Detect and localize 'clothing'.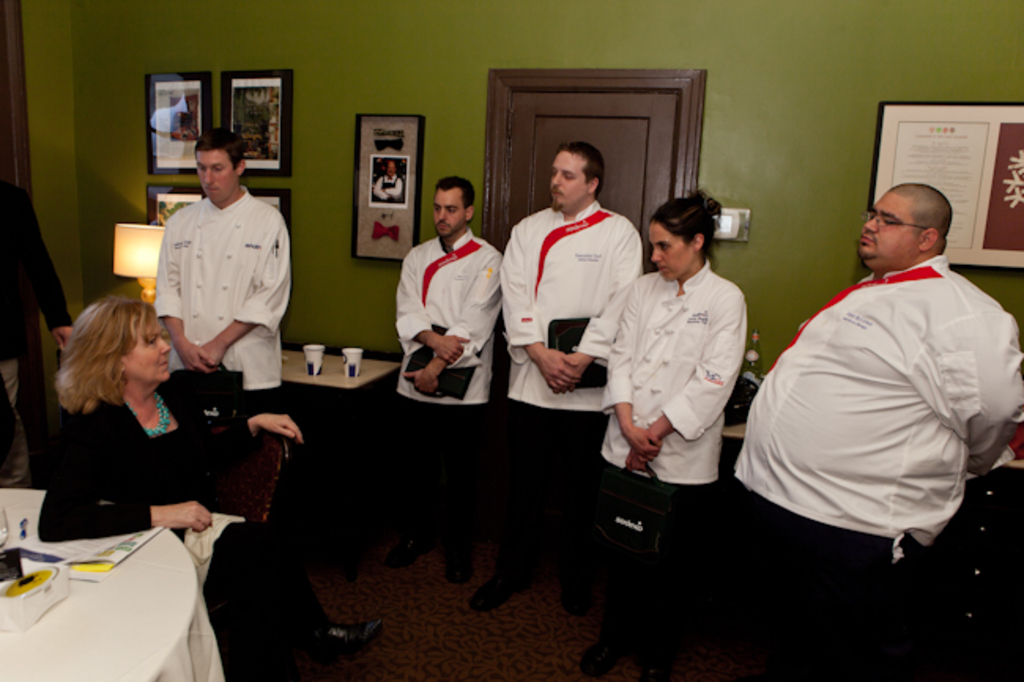
Localized at {"left": 394, "top": 217, "right": 504, "bottom": 540}.
